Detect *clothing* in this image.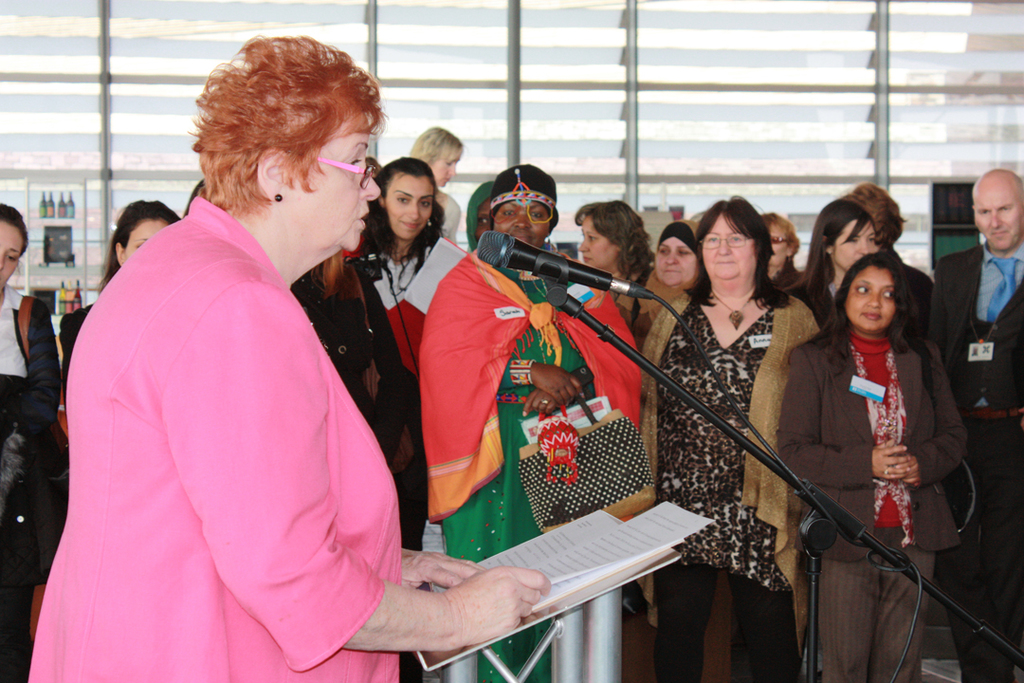
Detection: bbox=(0, 283, 62, 491).
